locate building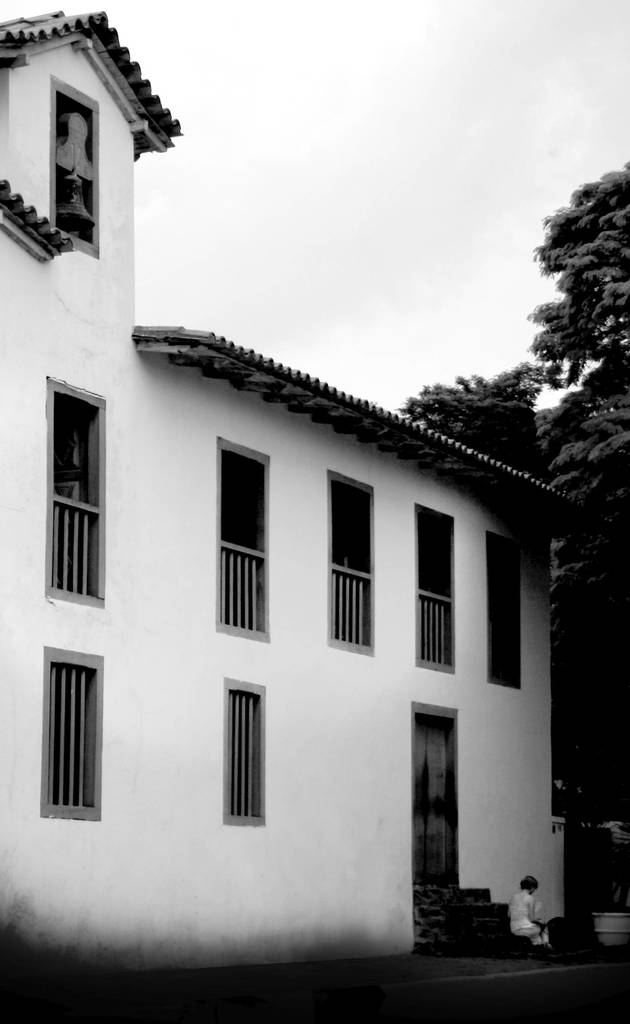
bbox=[0, 0, 592, 1005]
